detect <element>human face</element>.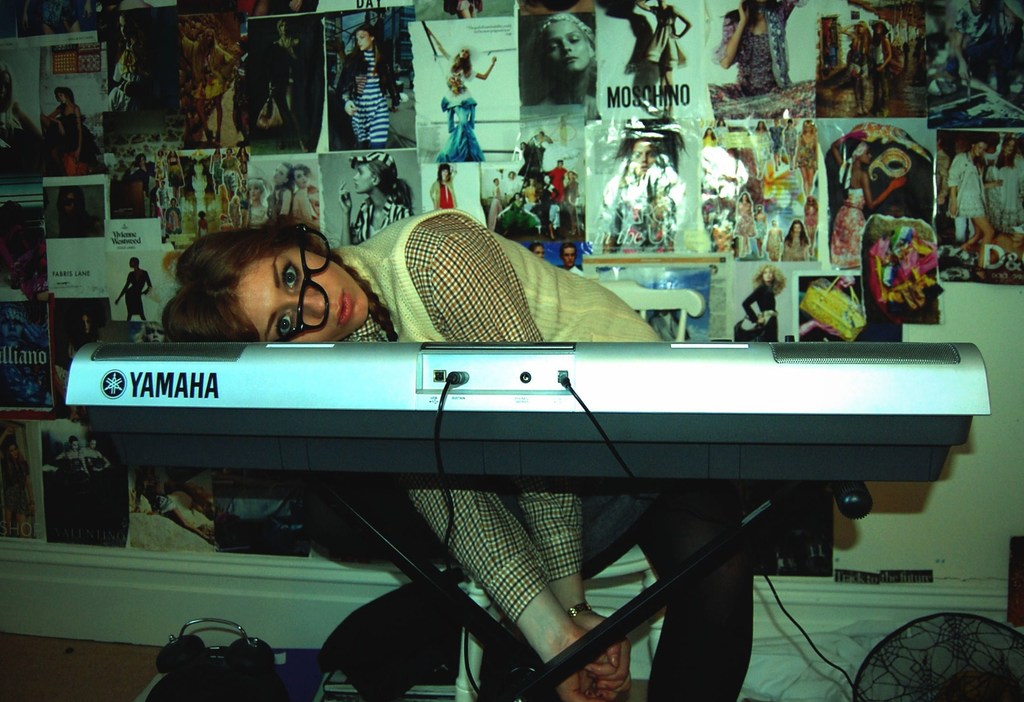
Detected at <region>240, 249, 371, 343</region>.
